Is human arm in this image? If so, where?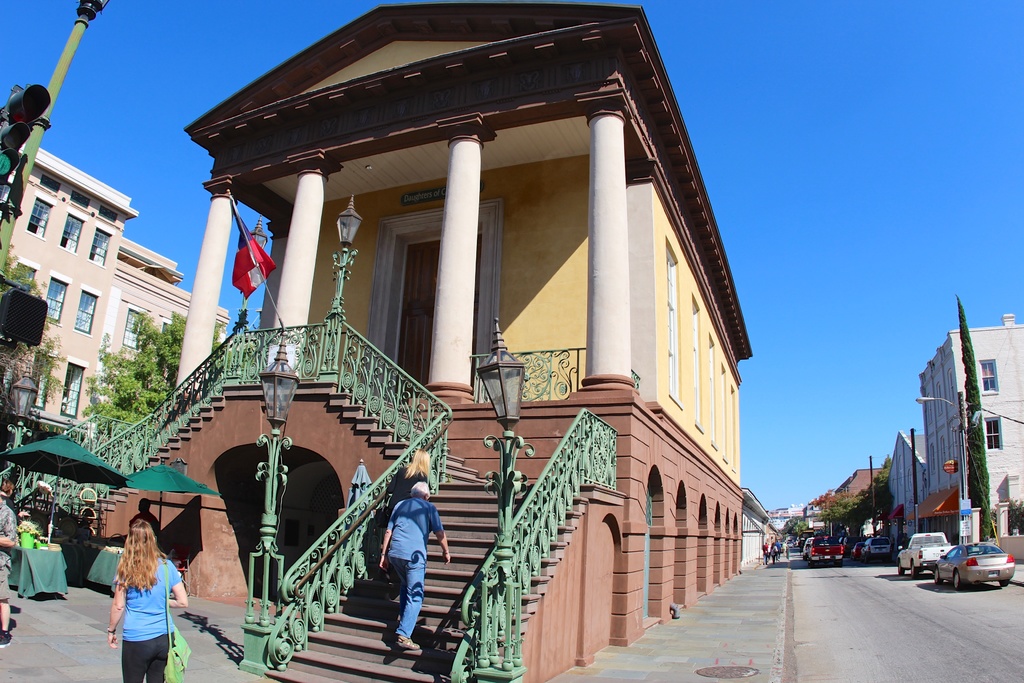
Yes, at bbox(432, 529, 449, 560).
